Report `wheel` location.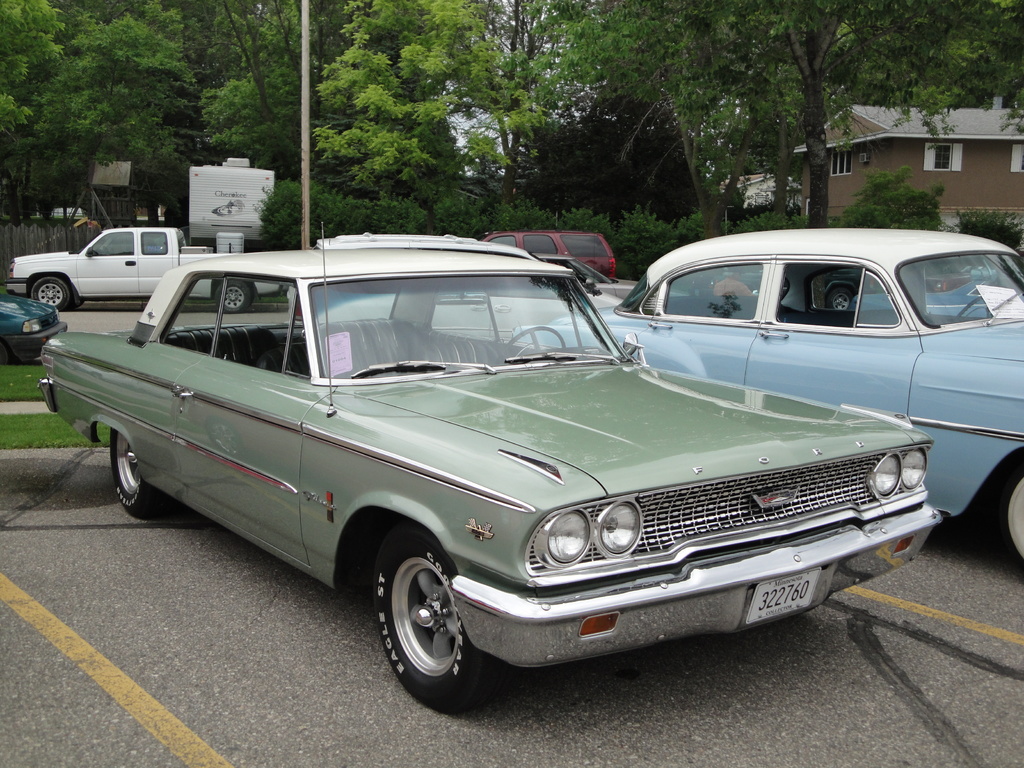
Report: pyautogui.locateOnScreen(500, 327, 566, 356).
